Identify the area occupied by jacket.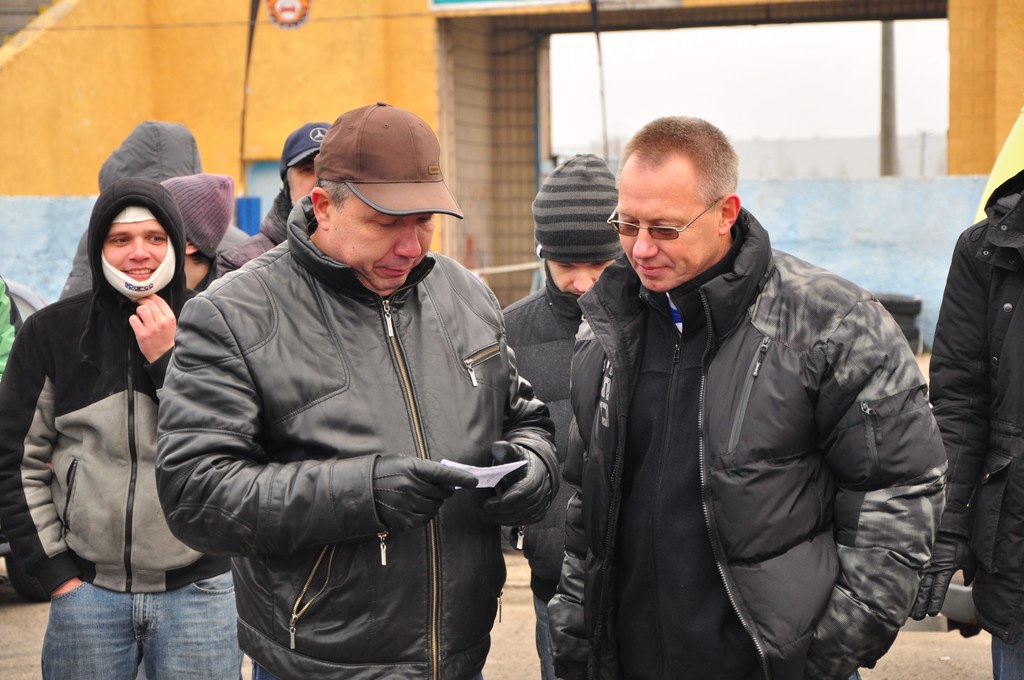
Area: [x1=154, y1=191, x2=570, y2=679].
